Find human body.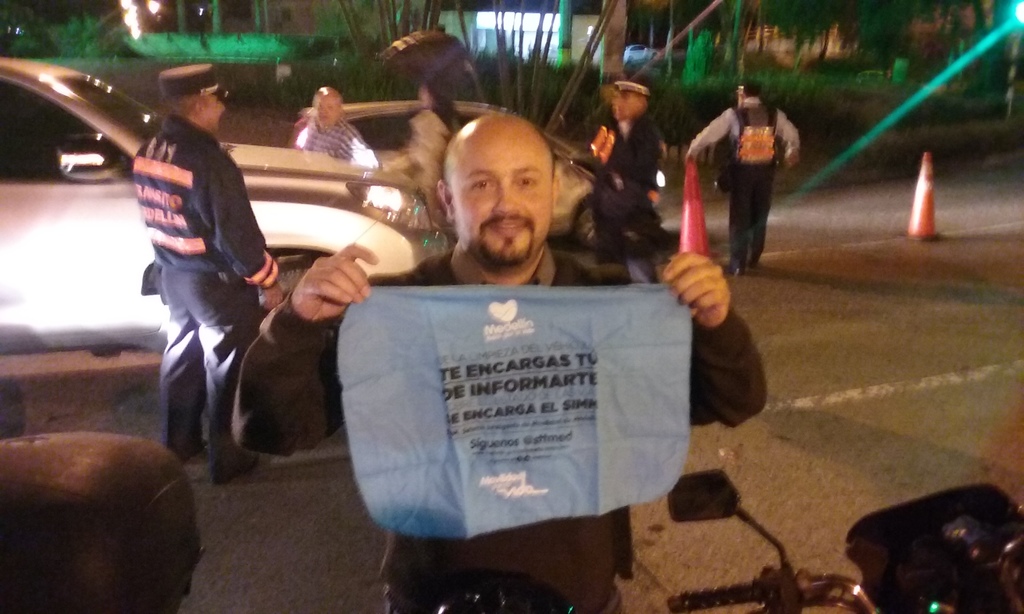
[678,100,799,275].
